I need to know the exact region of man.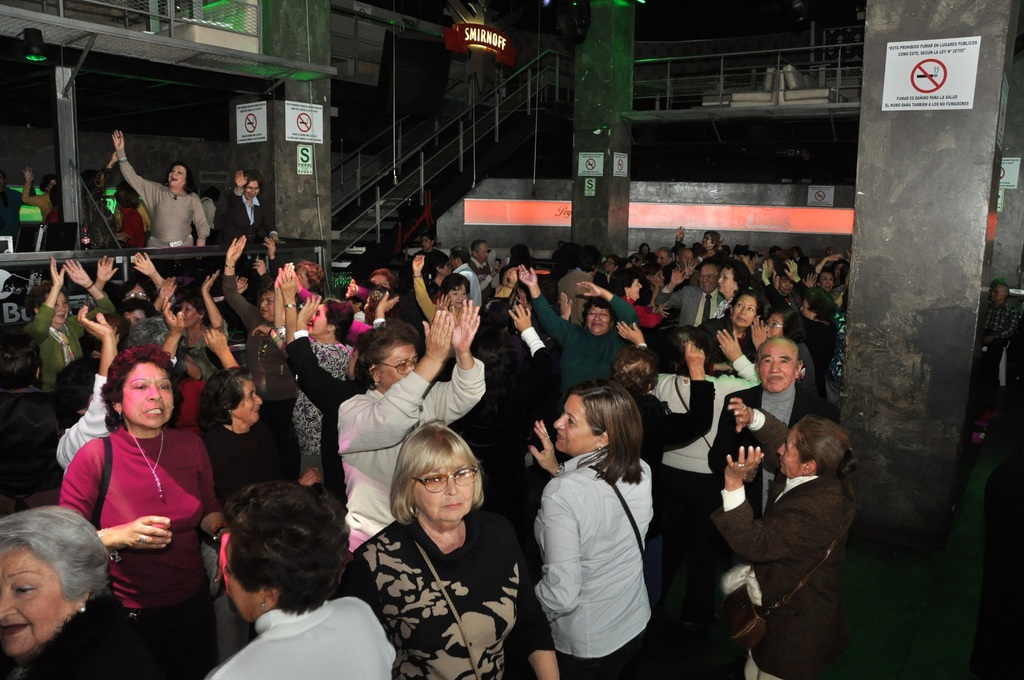
Region: box=[464, 238, 490, 275].
